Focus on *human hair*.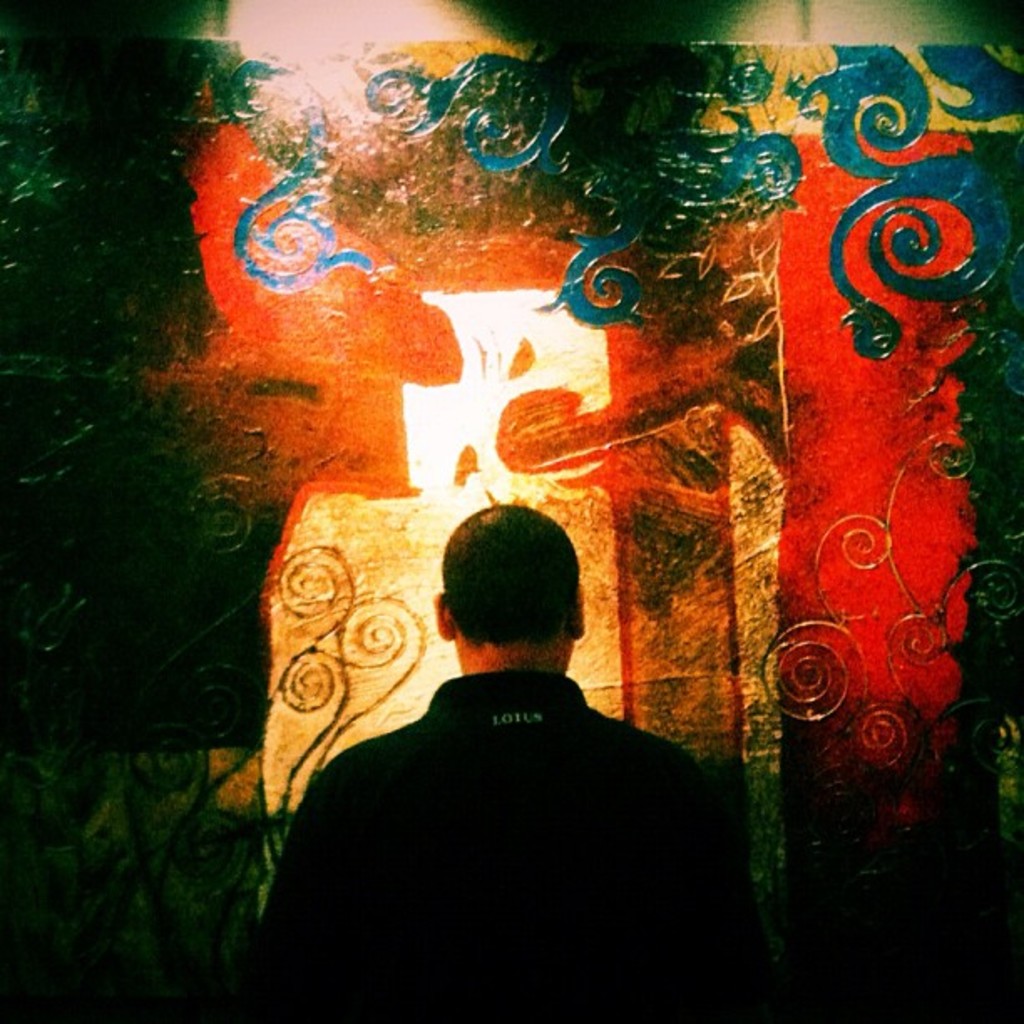
Focused at 440:534:587:656.
